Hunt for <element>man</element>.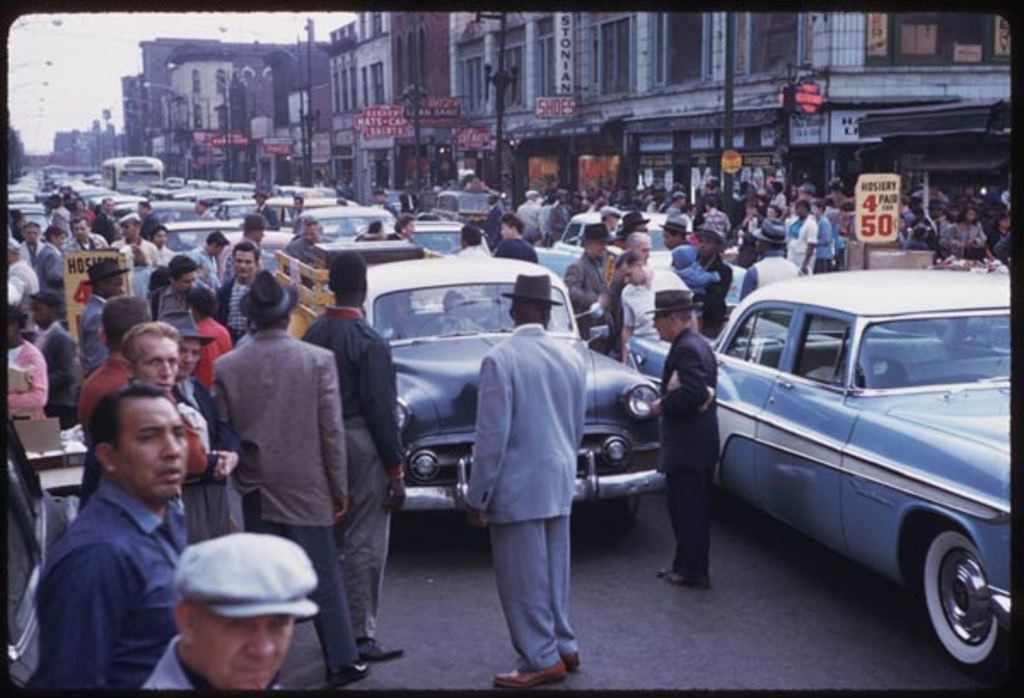
Hunted down at (x1=490, y1=212, x2=534, y2=261).
